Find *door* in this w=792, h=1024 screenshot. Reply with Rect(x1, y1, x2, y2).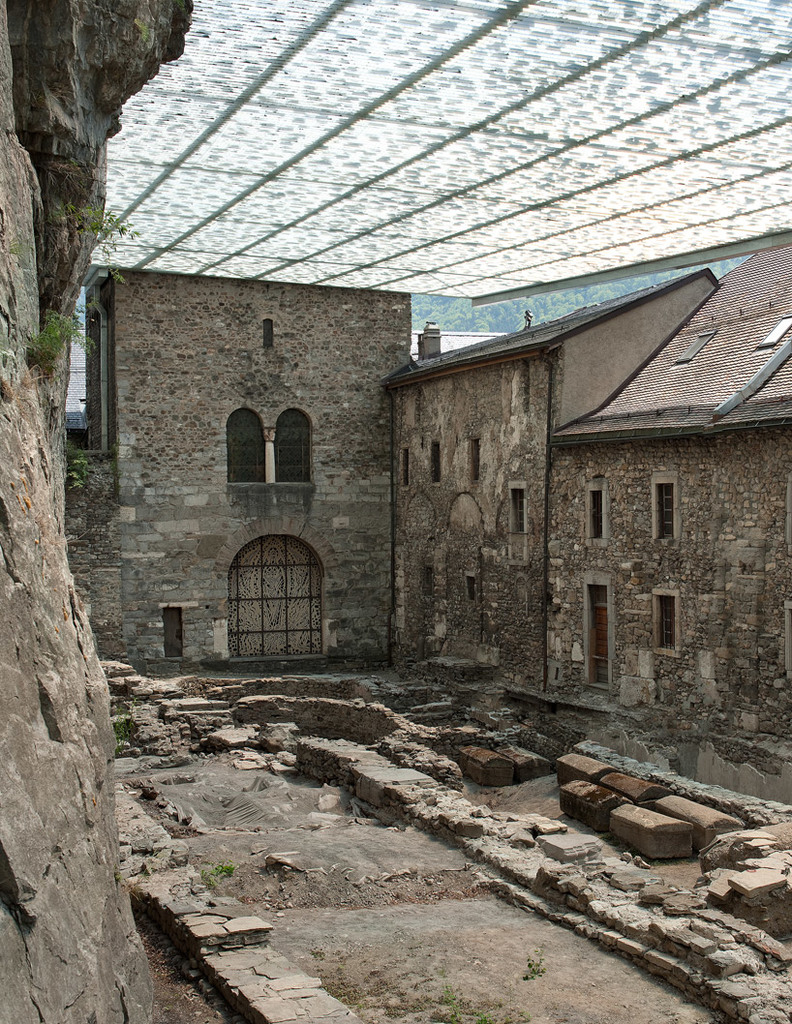
Rect(593, 604, 606, 680).
